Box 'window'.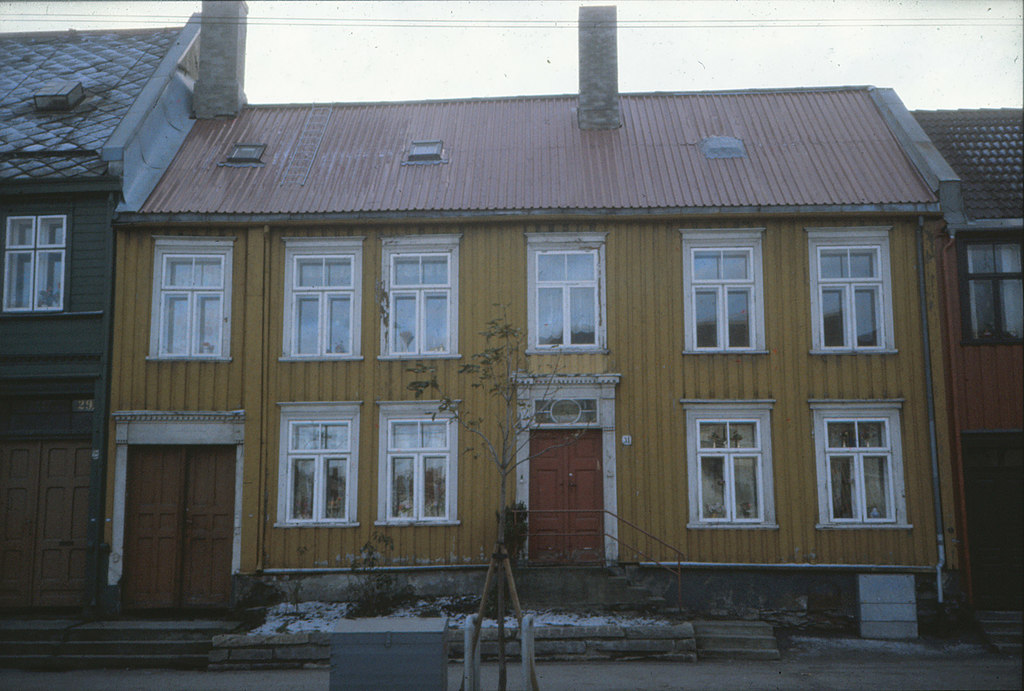
locate(525, 232, 611, 356).
